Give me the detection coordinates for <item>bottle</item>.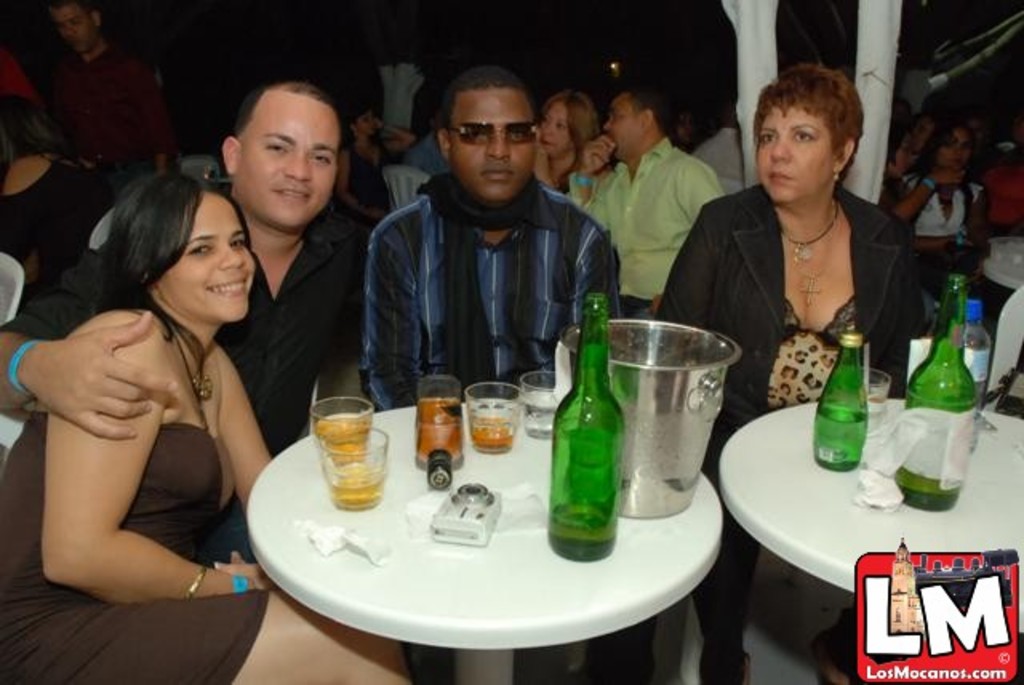
[x1=813, y1=325, x2=869, y2=474].
